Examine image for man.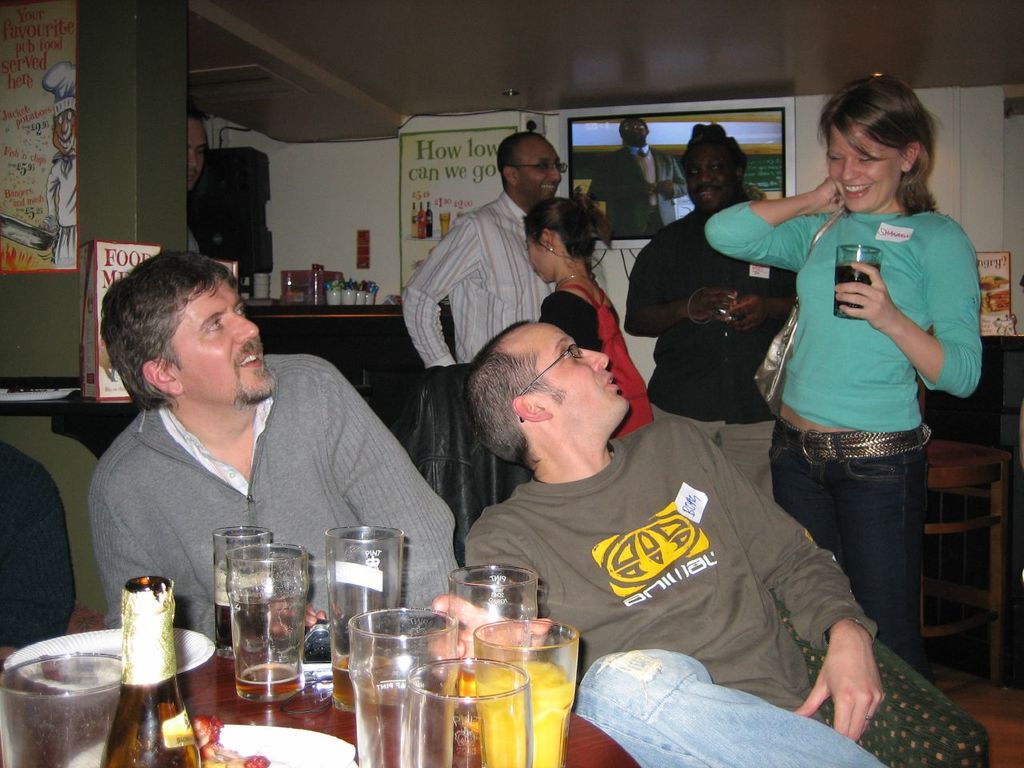
Examination result: l=42, t=64, r=82, b=268.
